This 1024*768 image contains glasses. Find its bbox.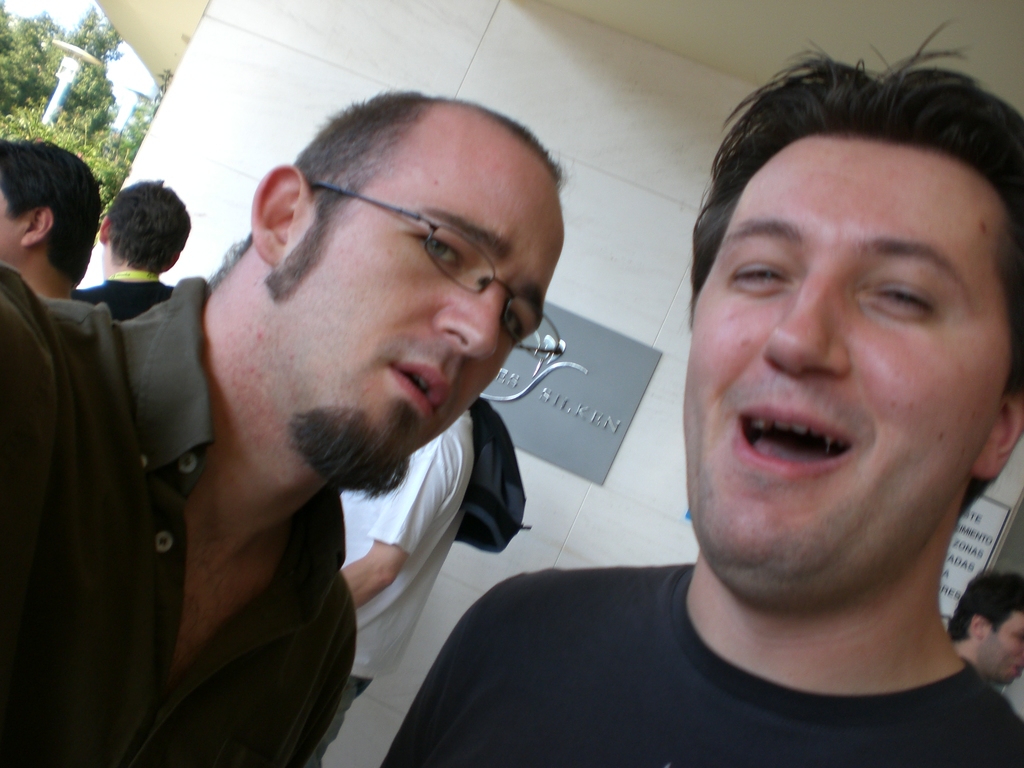
(311,173,566,369).
